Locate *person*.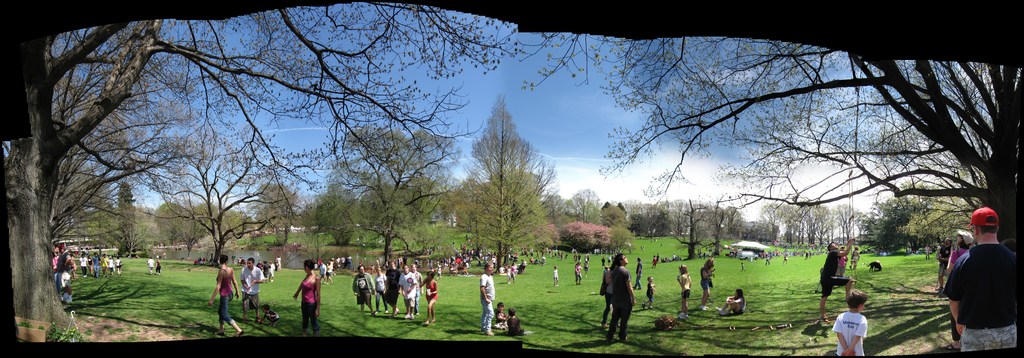
Bounding box: [479, 256, 495, 337].
